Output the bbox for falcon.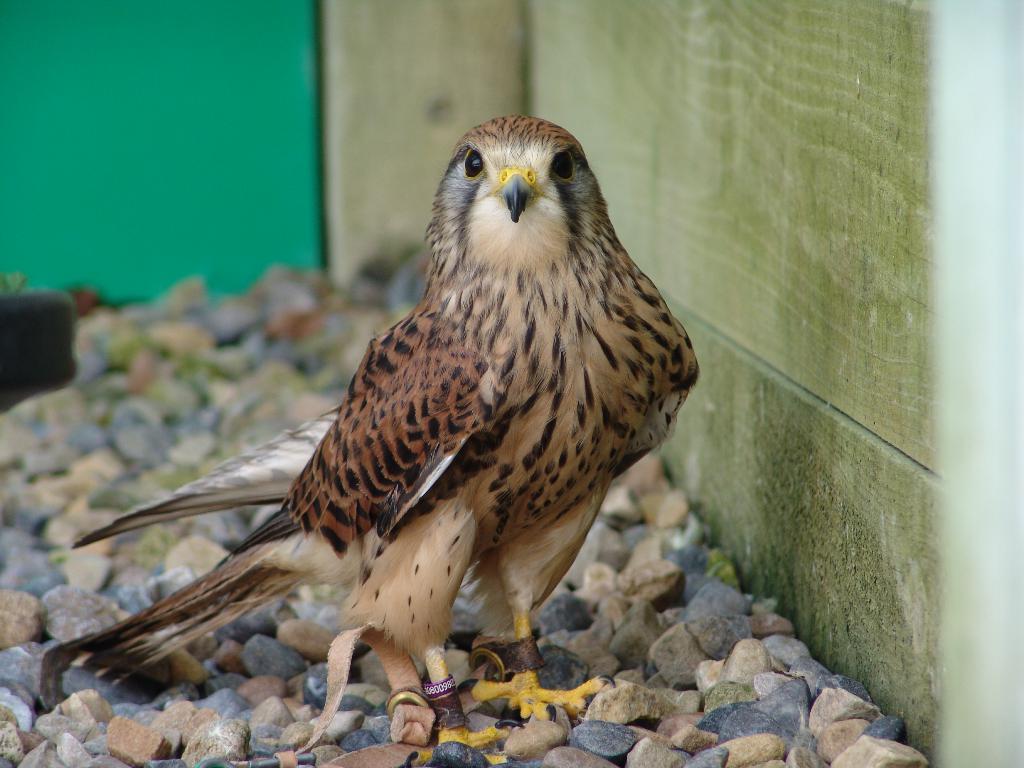
l=40, t=106, r=708, b=767.
